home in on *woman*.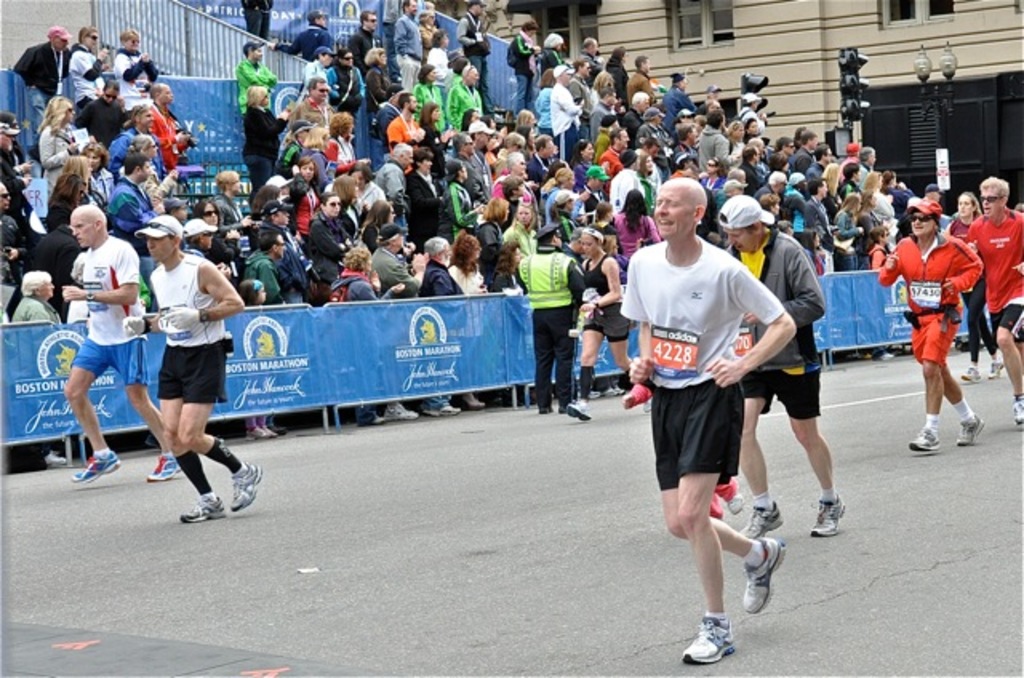
Homed in at bbox=(453, 58, 488, 118).
